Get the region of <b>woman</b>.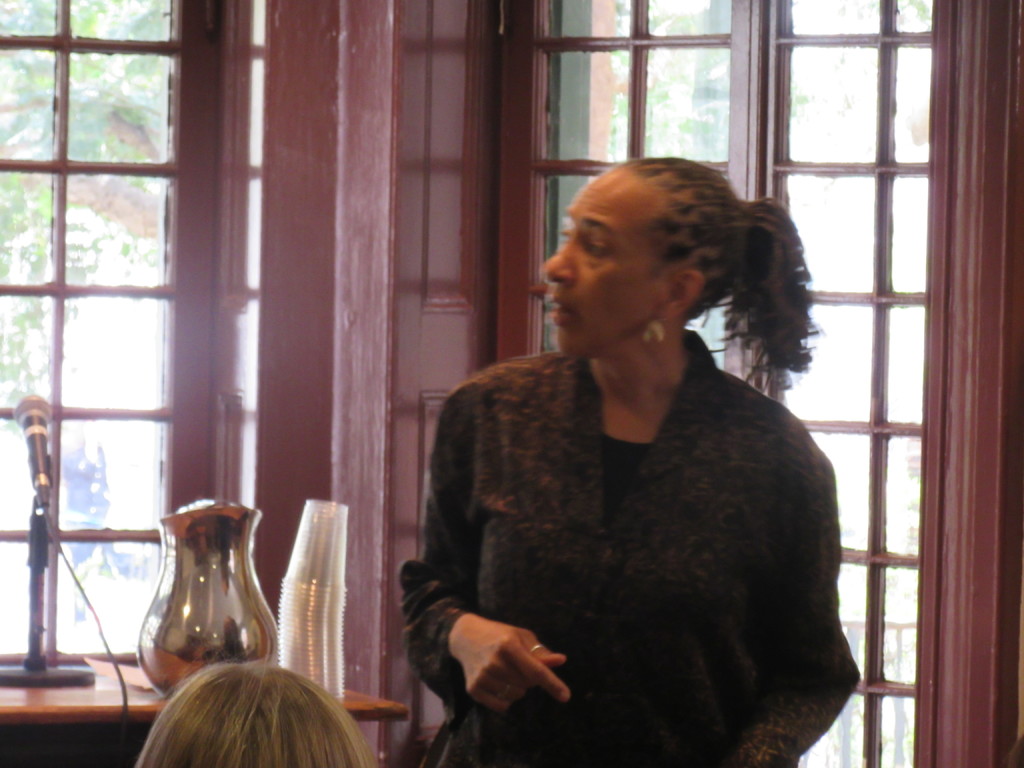
[left=129, top=643, right=381, bottom=767].
